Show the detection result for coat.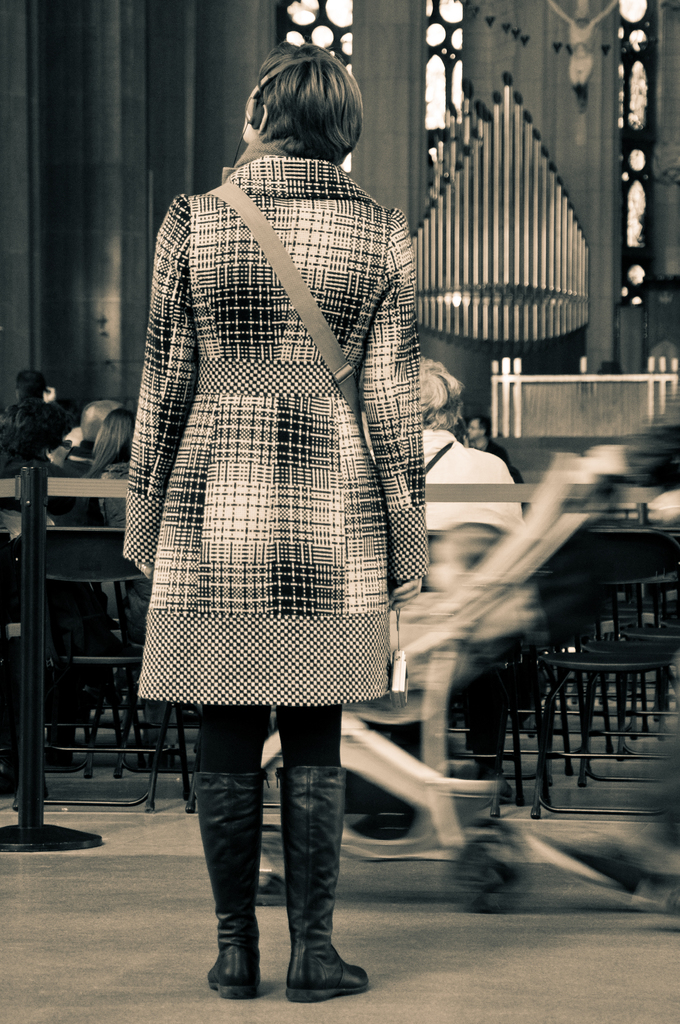
[left=122, top=132, right=425, bottom=706].
